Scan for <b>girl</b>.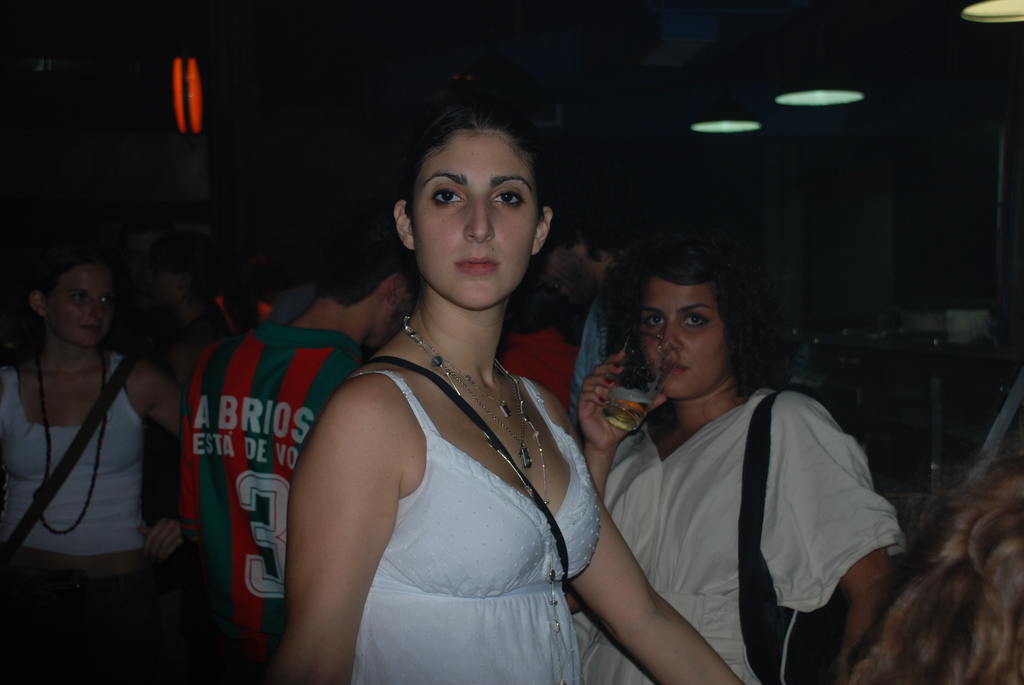
Scan result: [x1=269, y1=95, x2=745, y2=684].
